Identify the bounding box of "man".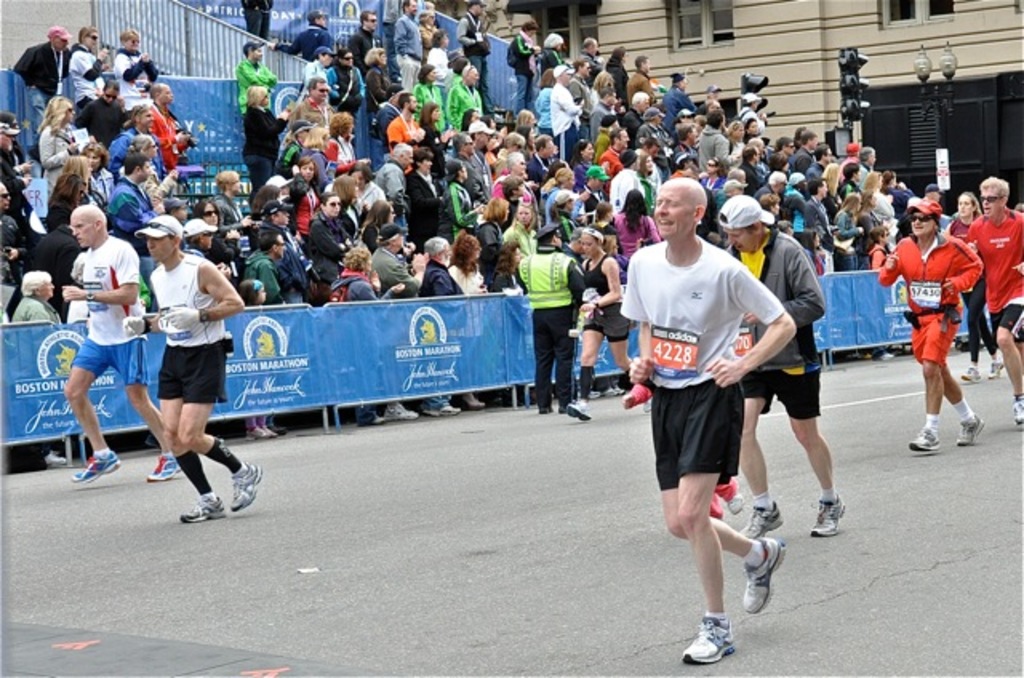
region(515, 224, 586, 414).
